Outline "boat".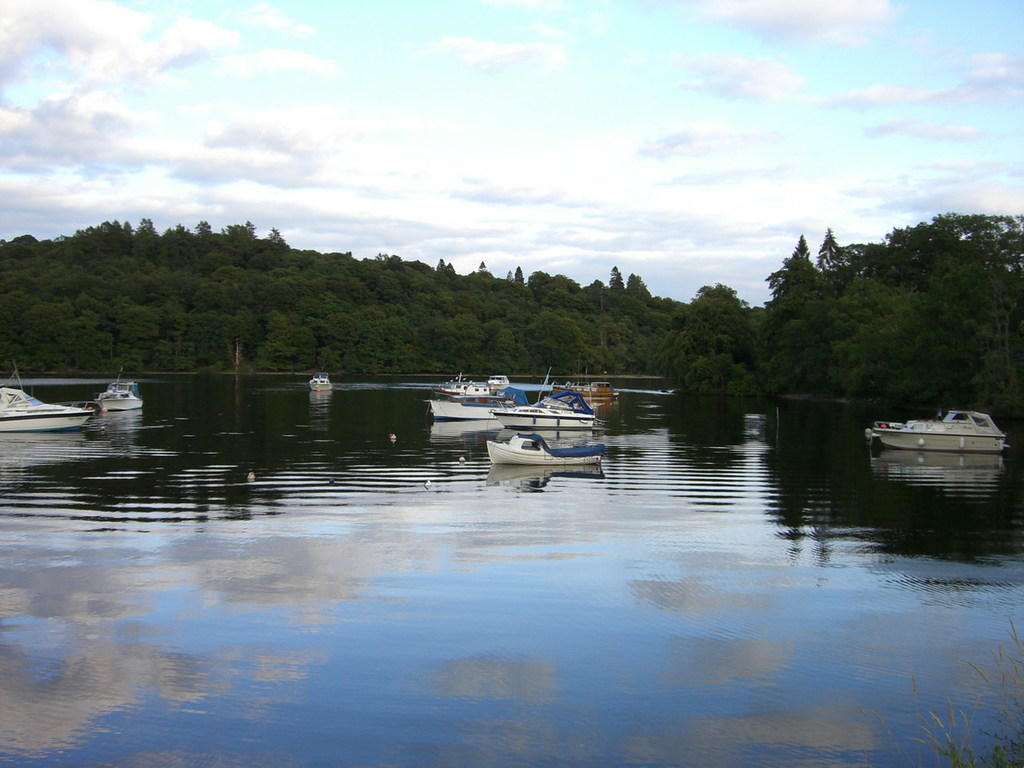
Outline: bbox=(492, 374, 510, 394).
